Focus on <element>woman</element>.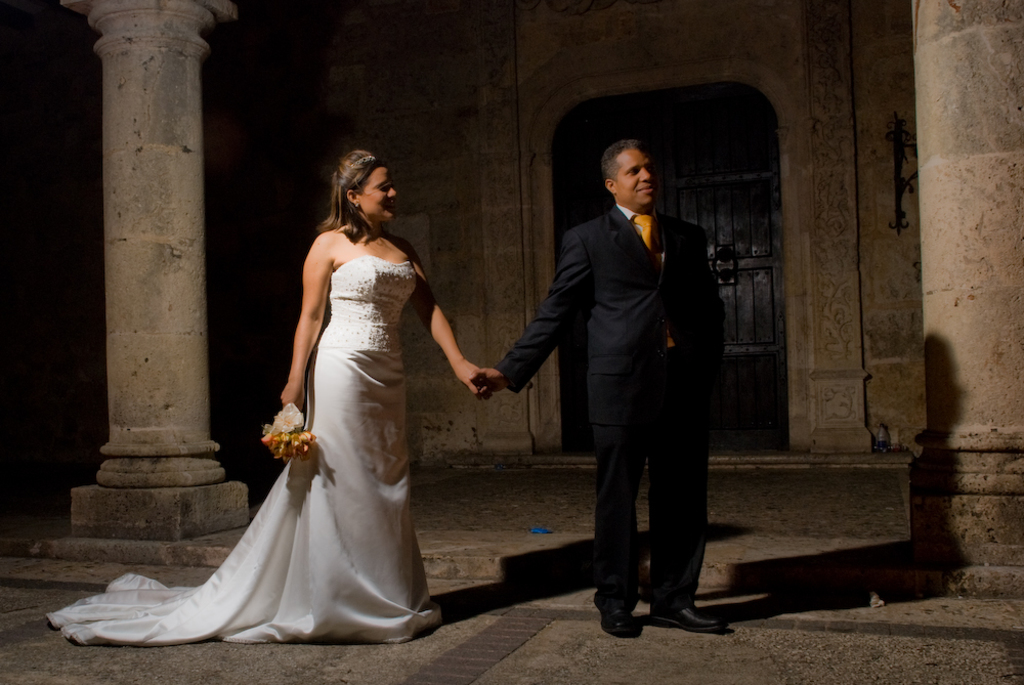
Focused at <region>130, 168, 459, 647</region>.
